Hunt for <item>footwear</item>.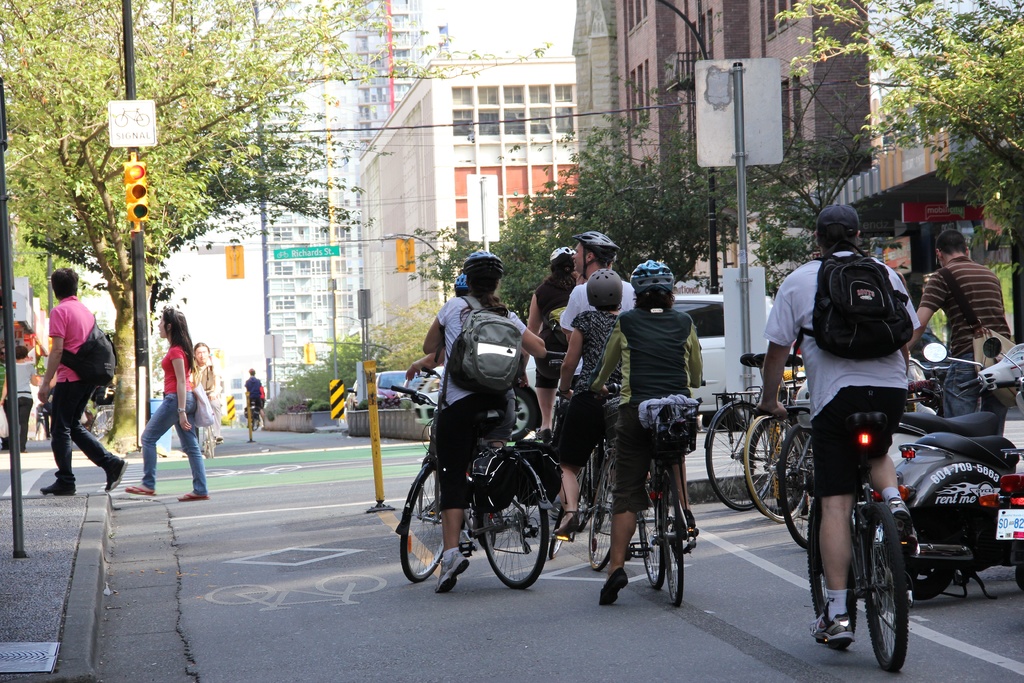
Hunted down at (674,507,703,542).
